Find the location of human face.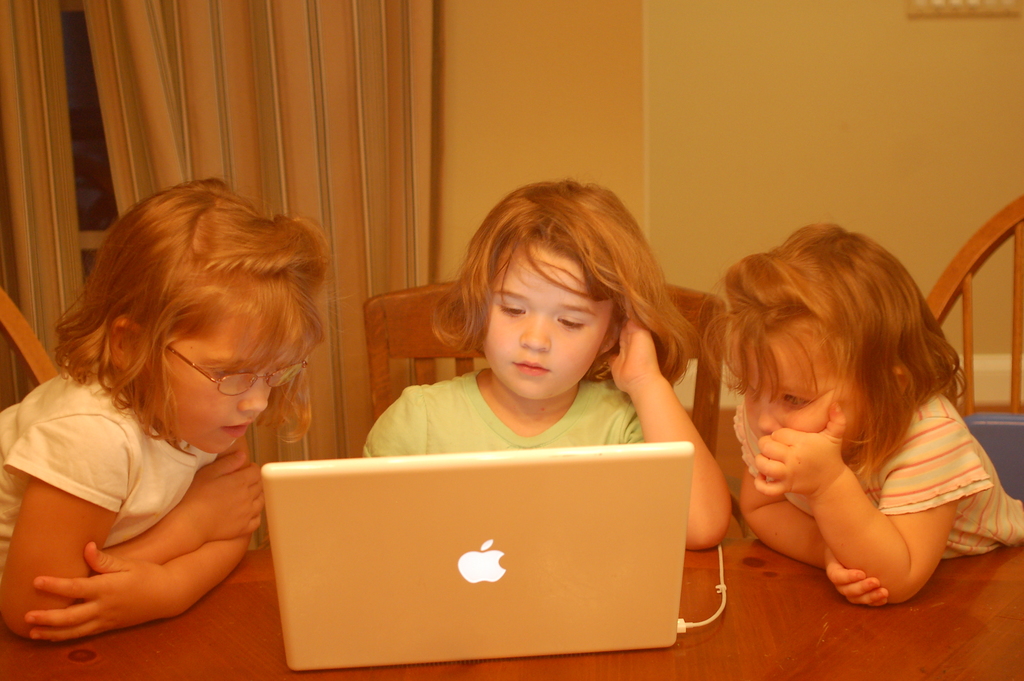
Location: Rect(164, 321, 268, 455).
